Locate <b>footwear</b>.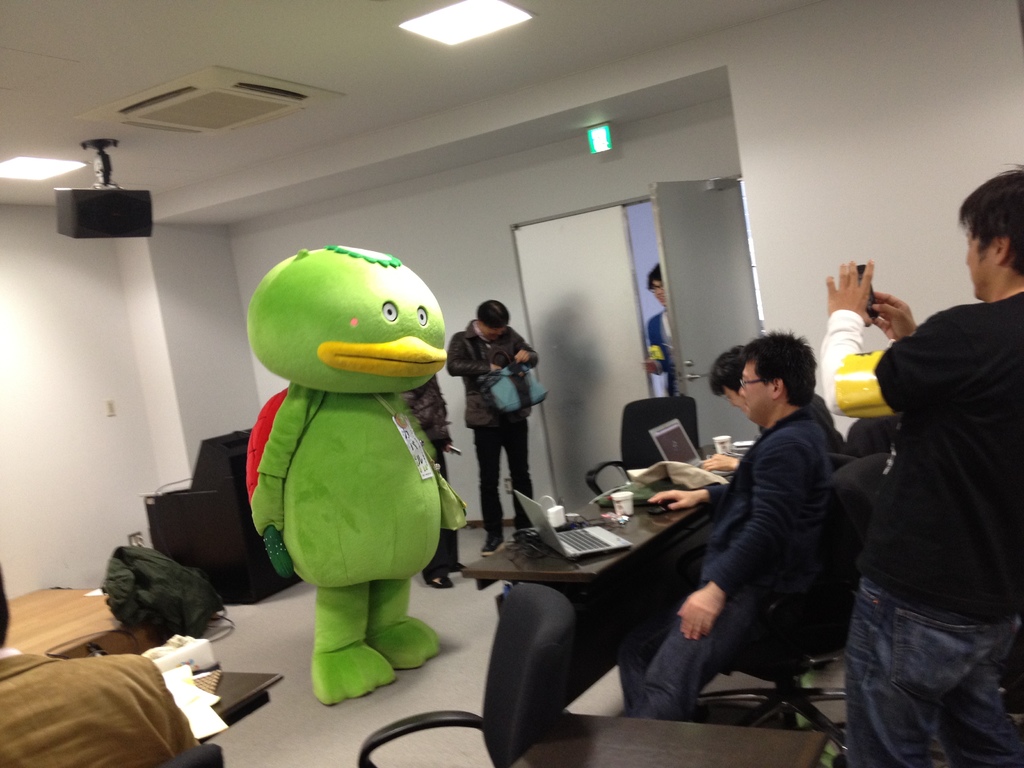
Bounding box: bbox=(480, 538, 506, 556).
